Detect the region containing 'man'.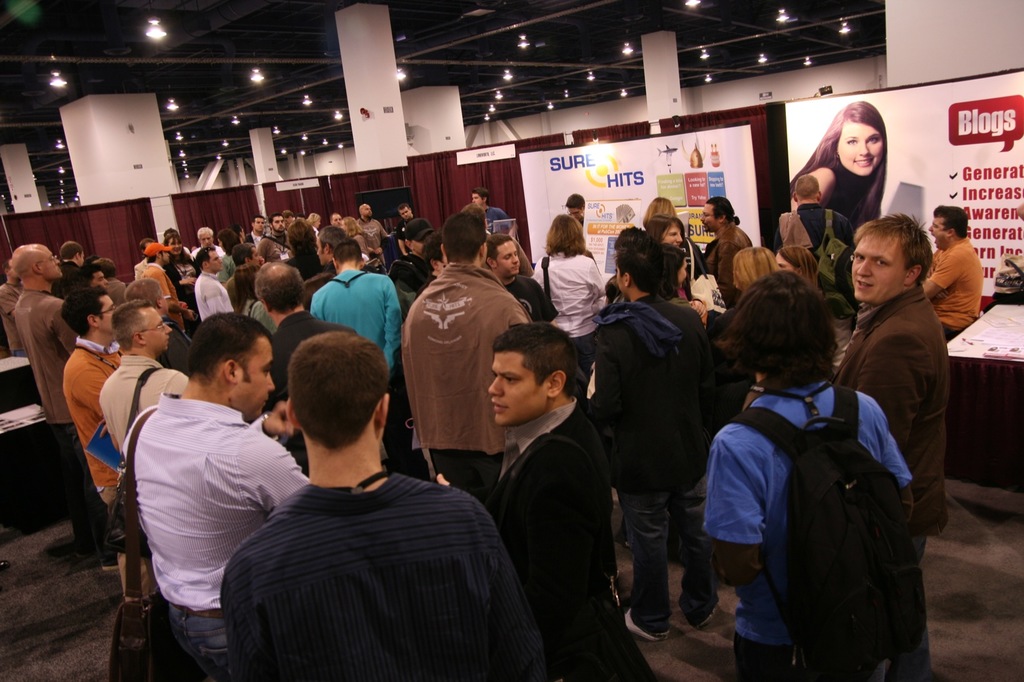
x1=922, y1=194, x2=989, y2=331.
